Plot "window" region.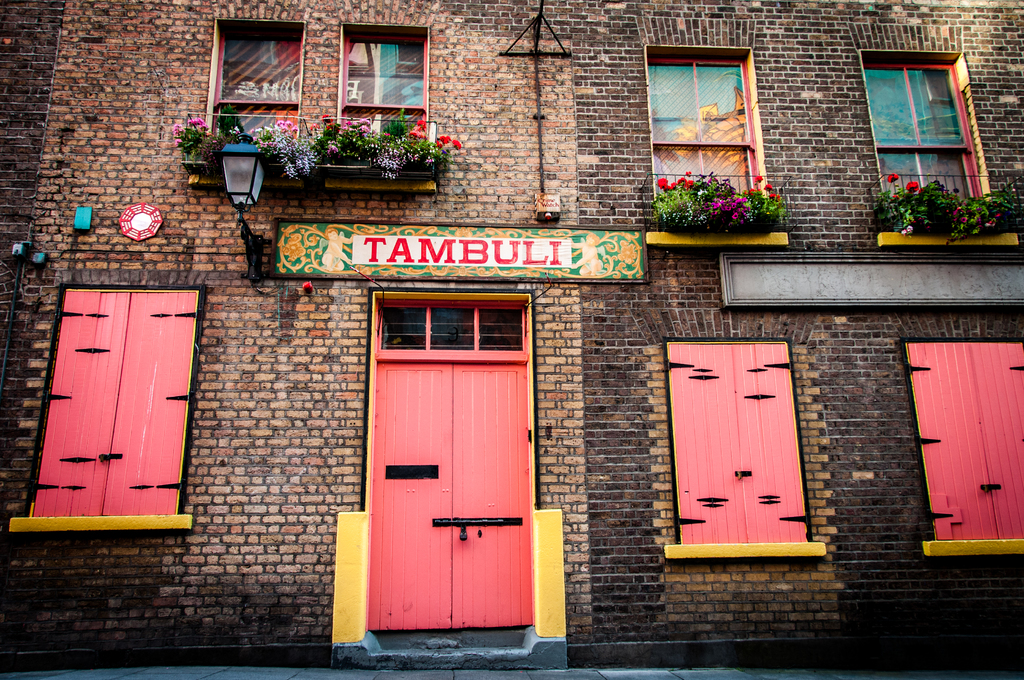
Plotted at <region>858, 50, 989, 216</region>.
